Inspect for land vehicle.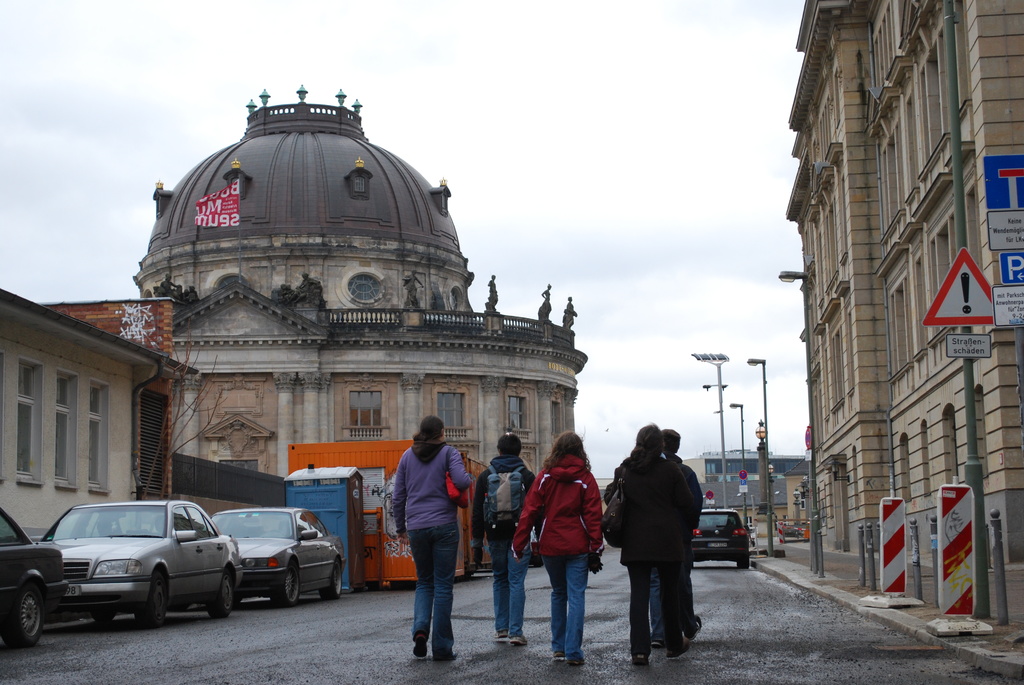
Inspection: bbox(0, 505, 68, 651).
